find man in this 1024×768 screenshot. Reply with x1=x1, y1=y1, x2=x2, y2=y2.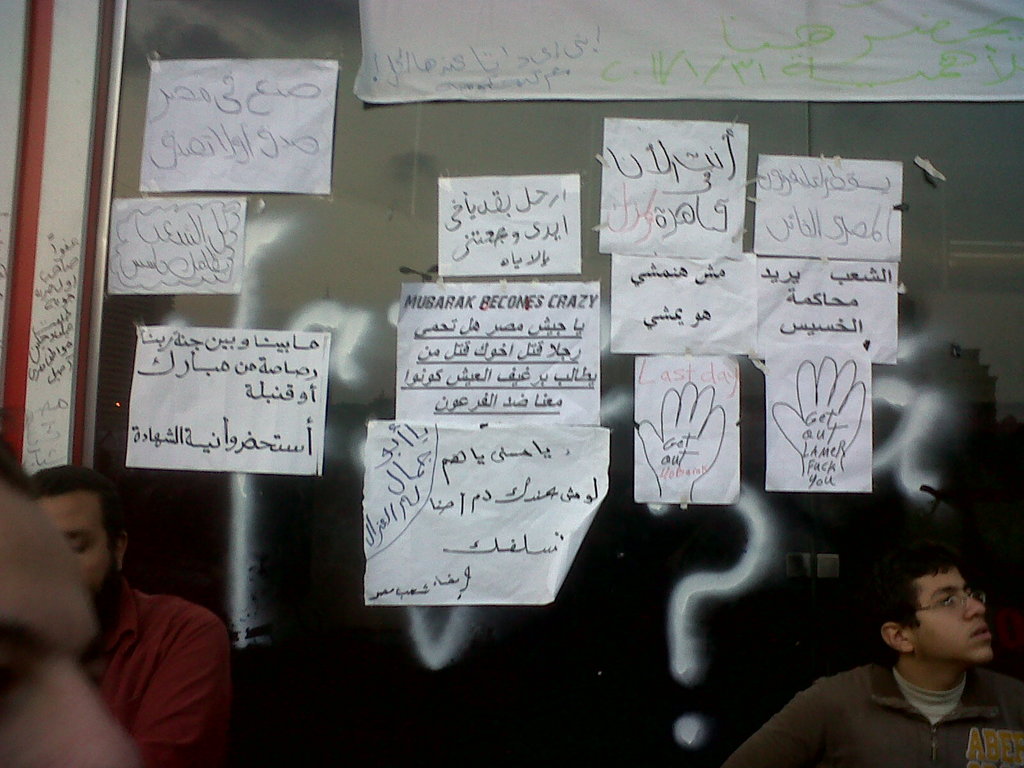
x1=726, y1=548, x2=1023, y2=767.
